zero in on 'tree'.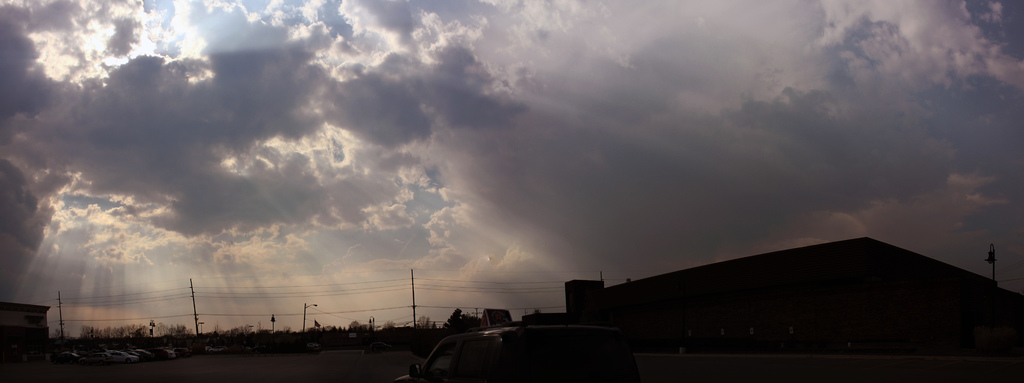
Zeroed in: <bbox>214, 318, 223, 339</bbox>.
